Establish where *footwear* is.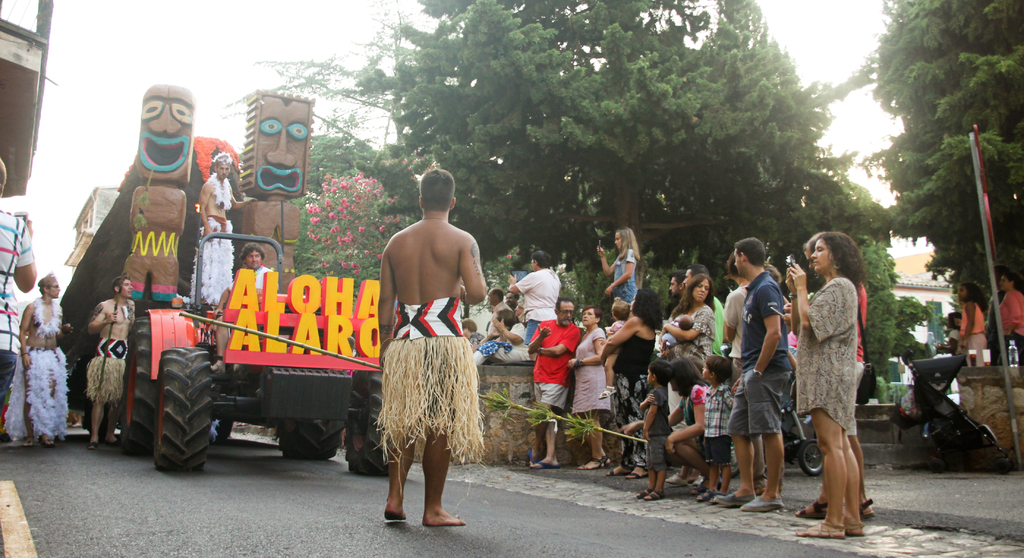
Established at {"left": 90, "top": 434, "right": 100, "bottom": 448}.
